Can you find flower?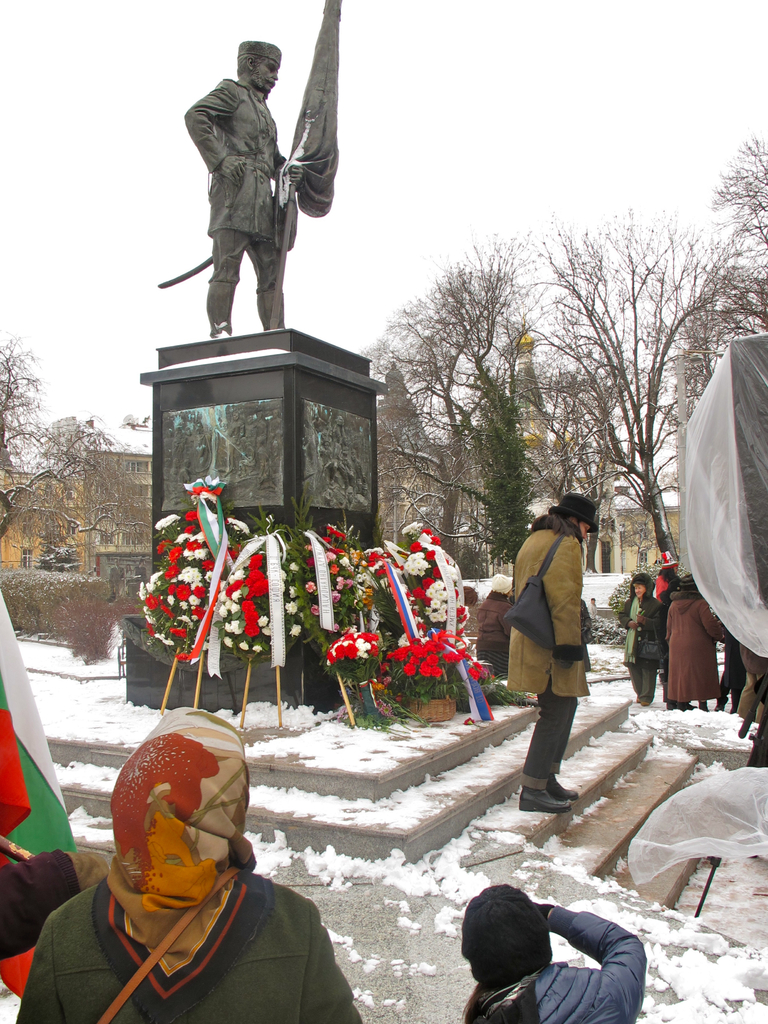
Yes, bounding box: 181, 508, 200, 523.
